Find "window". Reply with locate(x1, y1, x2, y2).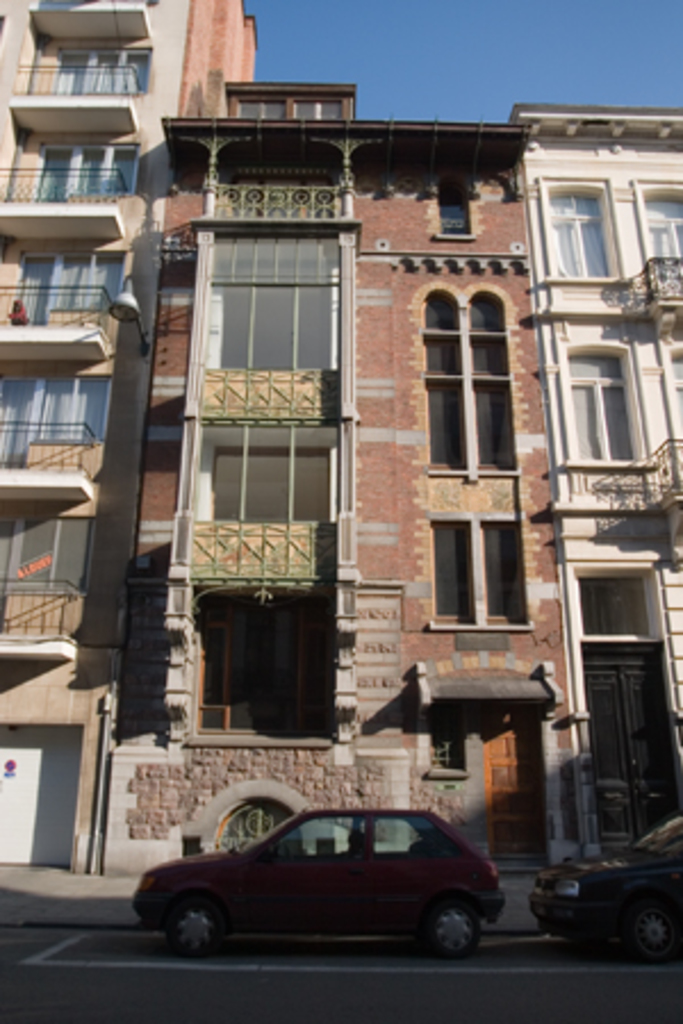
locate(435, 184, 478, 239).
